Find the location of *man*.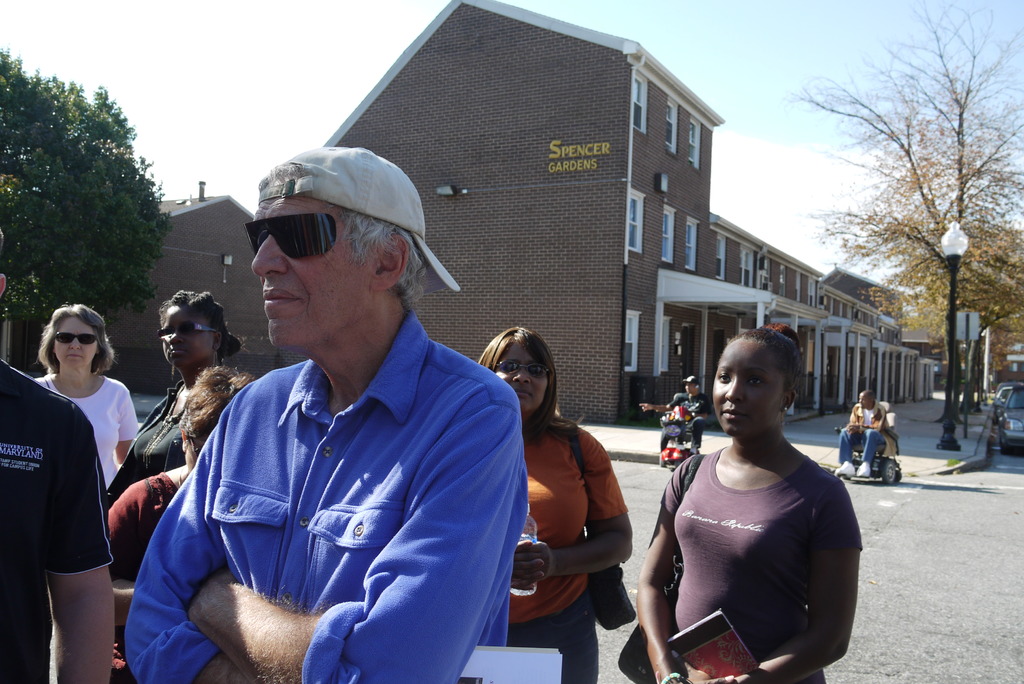
Location: <box>834,387,892,478</box>.
